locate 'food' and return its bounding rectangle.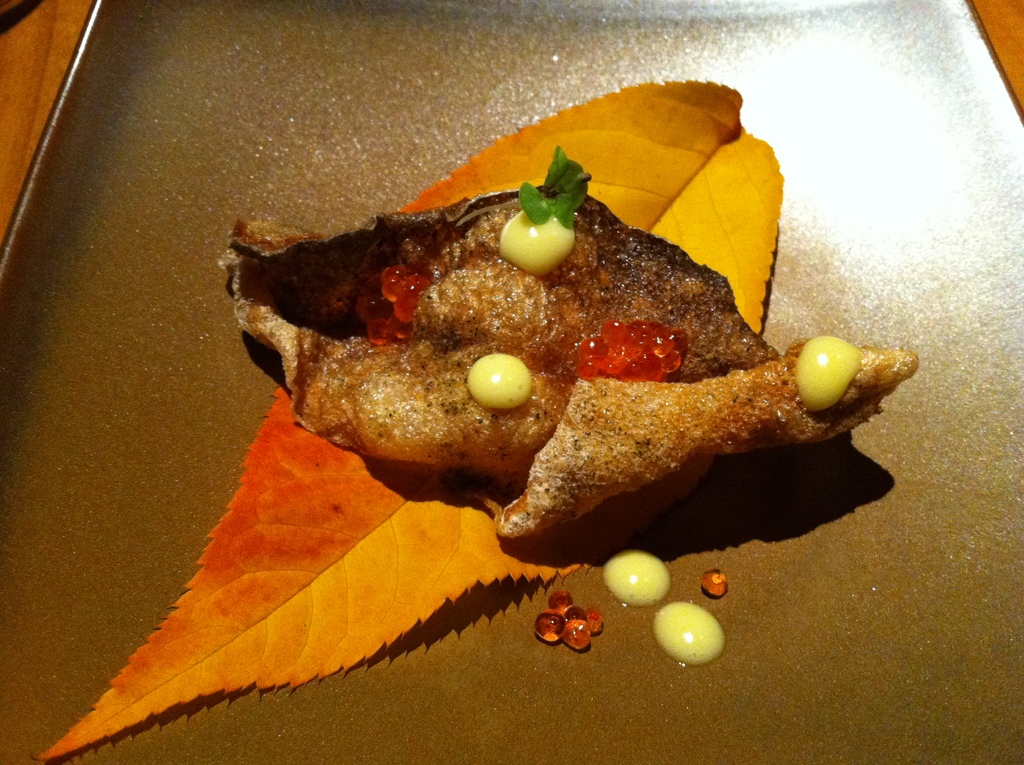
<bbox>699, 568, 729, 597</bbox>.
